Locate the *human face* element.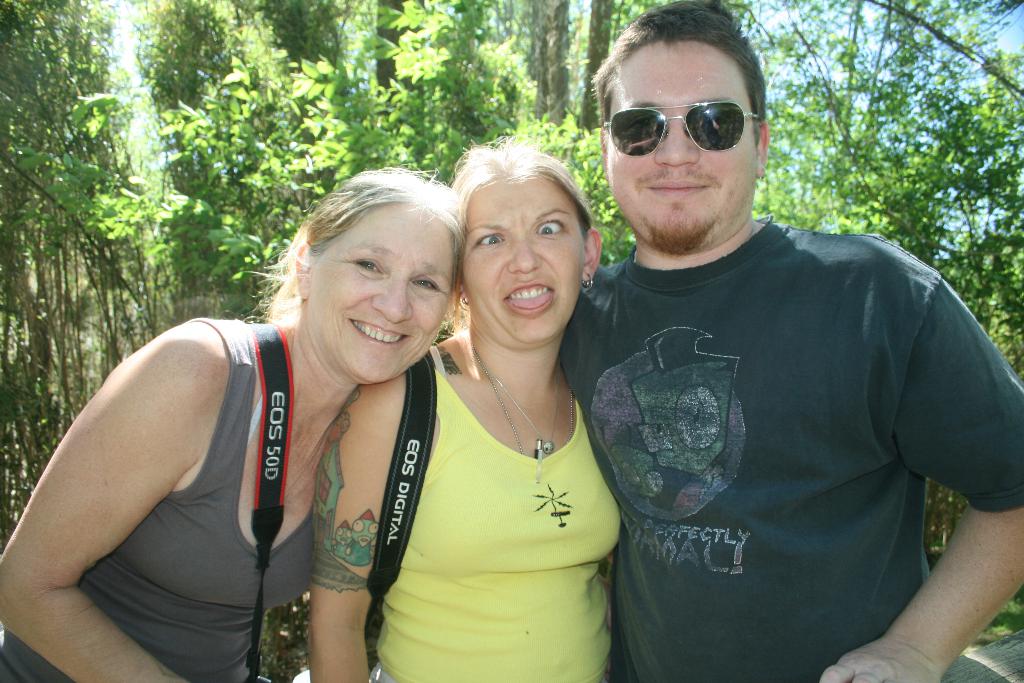
Element bbox: region(458, 180, 589, 338).
